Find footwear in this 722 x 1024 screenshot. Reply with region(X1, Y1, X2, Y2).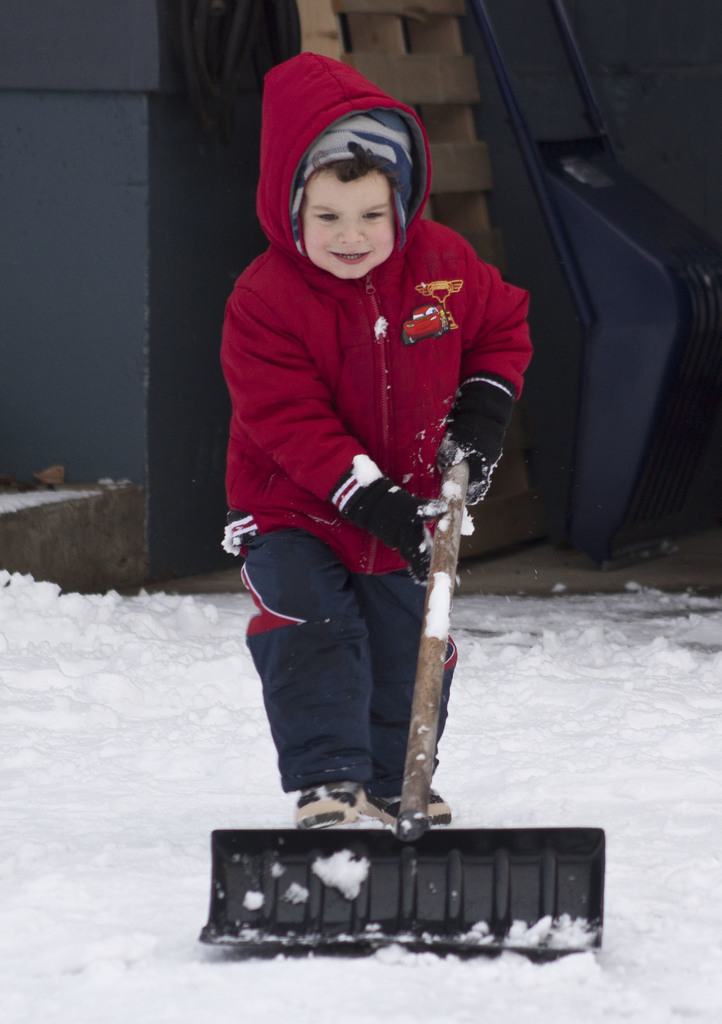
region(293, 783, 375, 828).
